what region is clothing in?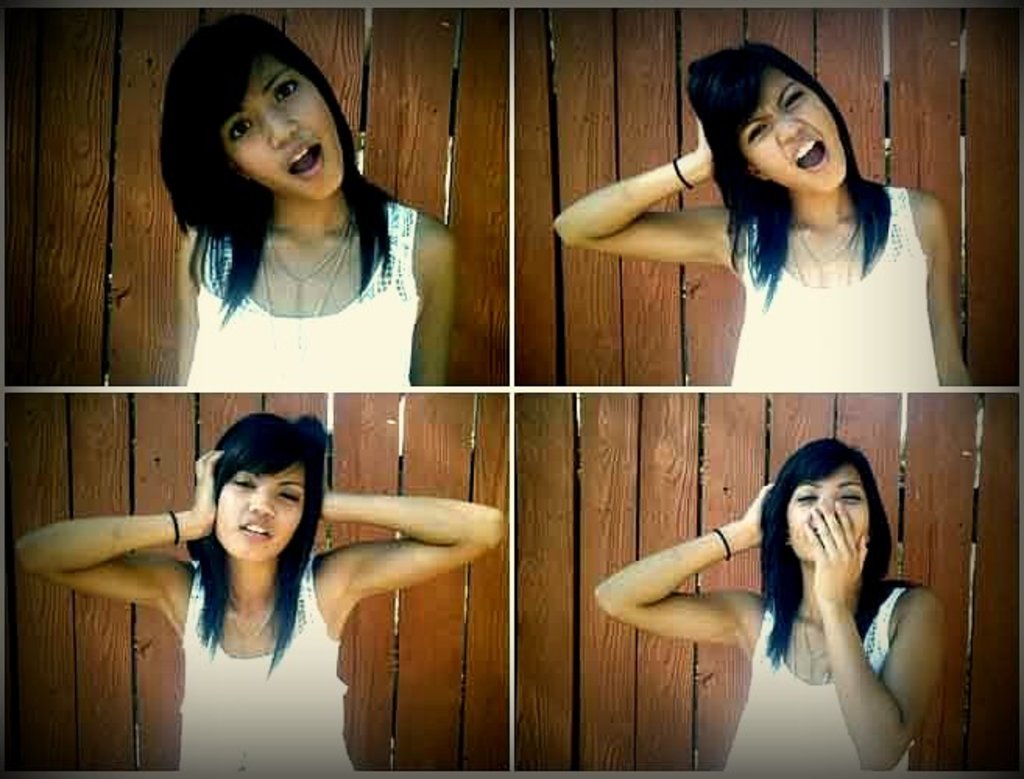
region(729, 182, 948, 391).
